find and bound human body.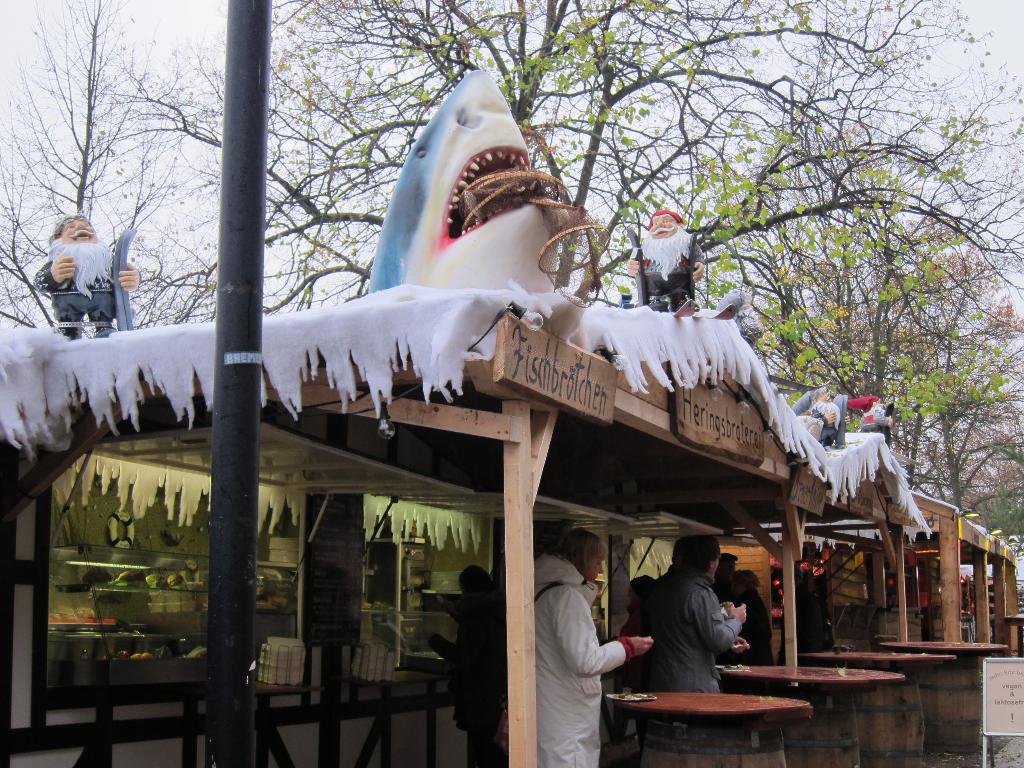
Bound: <bbox>792, 388, 849, 447</bbox>.
